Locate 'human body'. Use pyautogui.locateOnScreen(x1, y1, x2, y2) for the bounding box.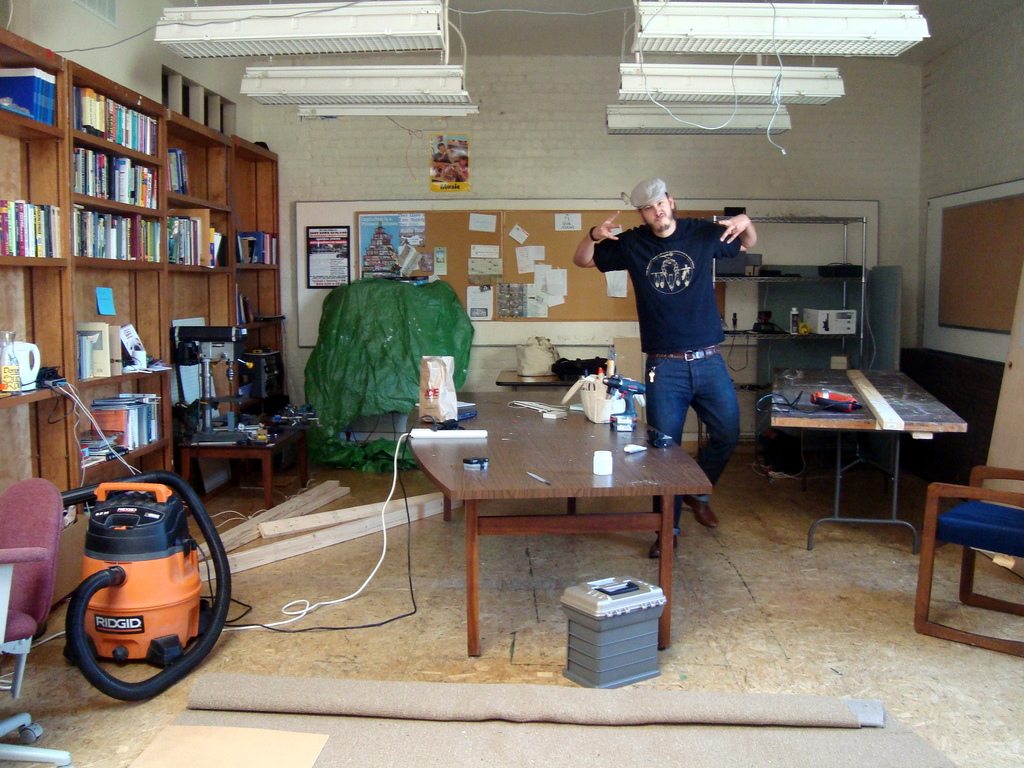
pyautogui.locateOnScreen(581, 175, 751, 554).
